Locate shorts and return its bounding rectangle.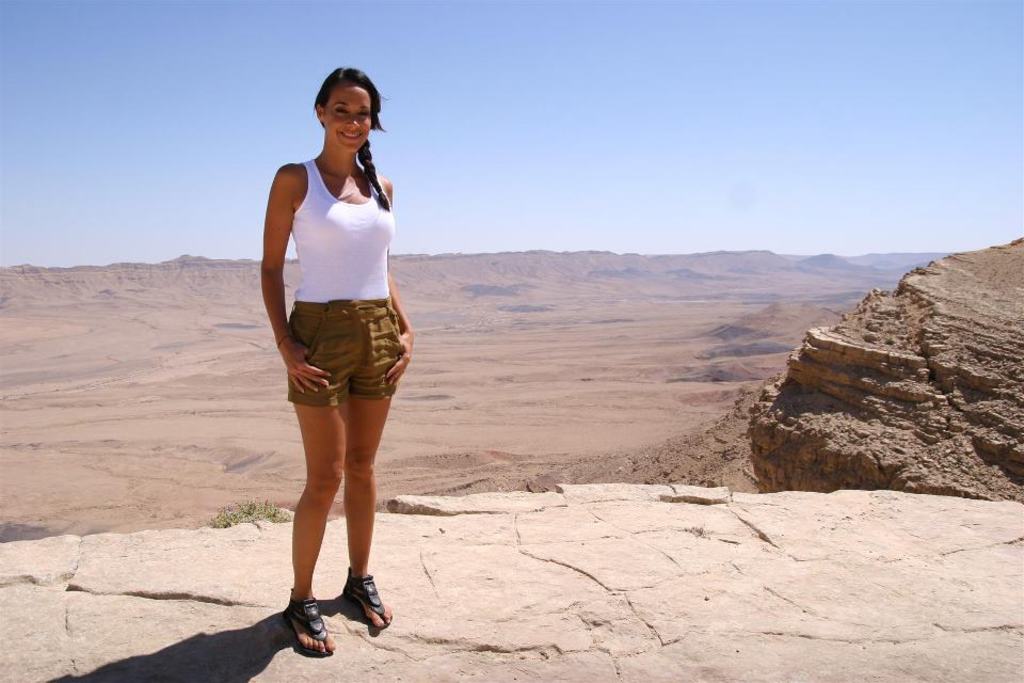
(259, 295, 405, 430).
